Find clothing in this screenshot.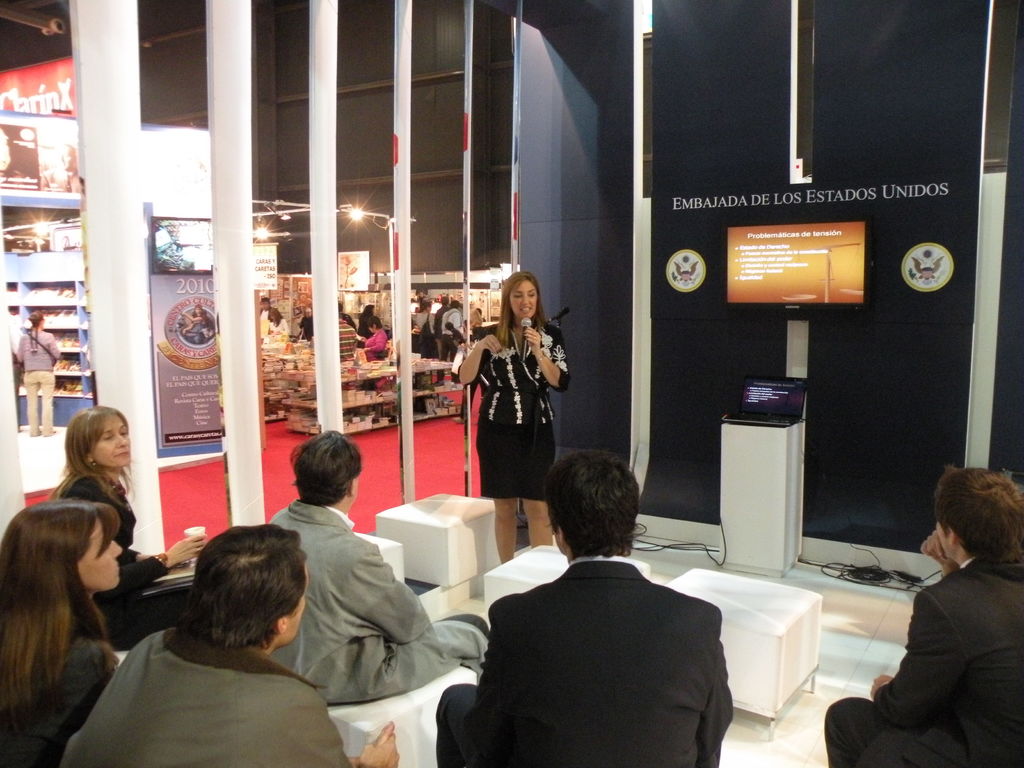
The bounding box for clothing is region(263, 497, 488, 714).
